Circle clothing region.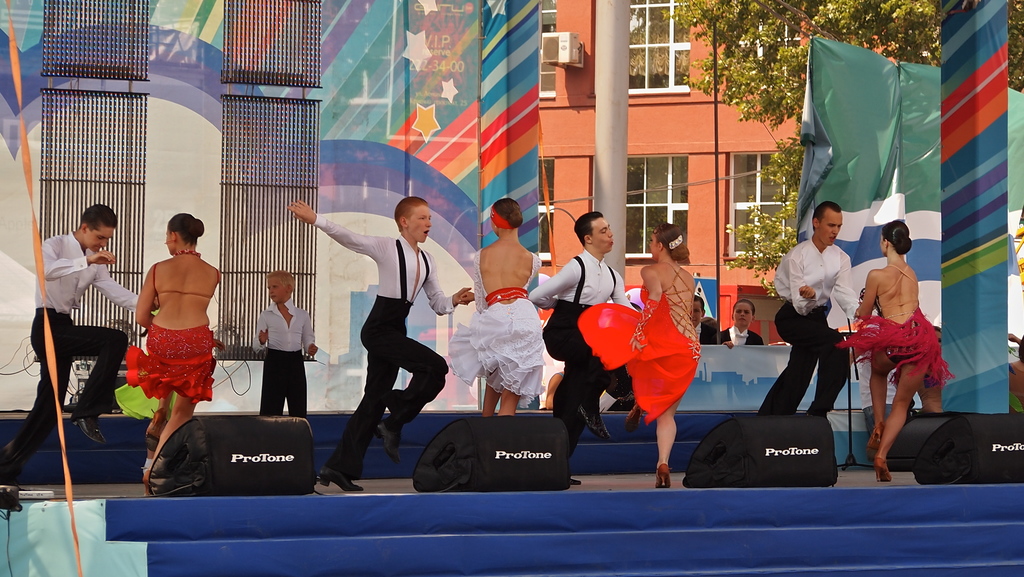
Region: <bbox>127, 246, 209, 417</bbox>.
